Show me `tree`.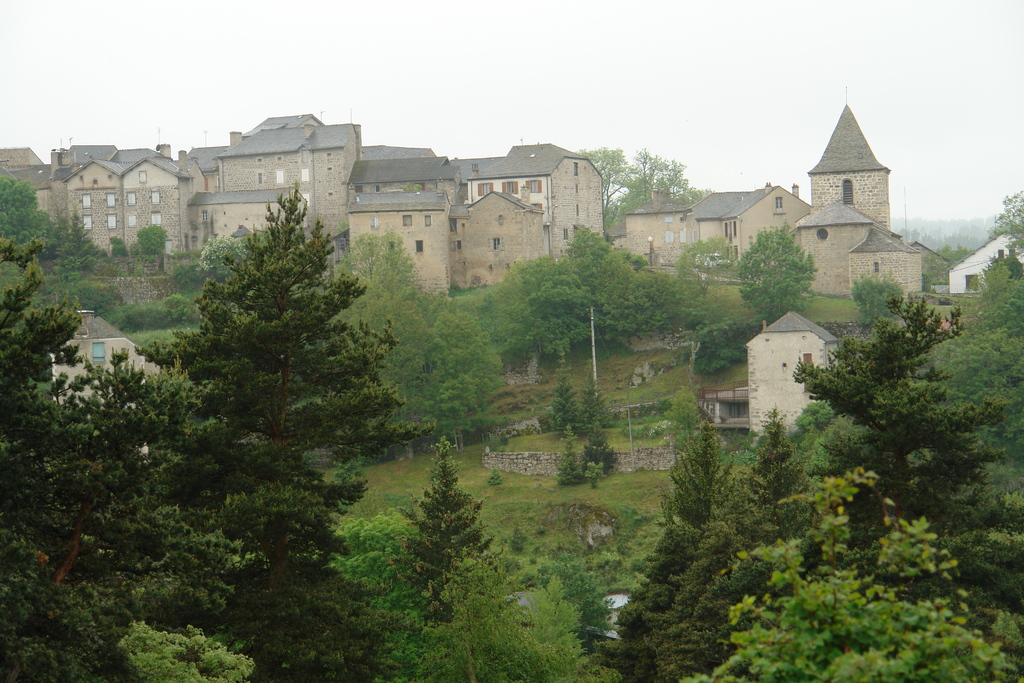
`tree` is here: left=555, top=545, right=615, bottom=646.
